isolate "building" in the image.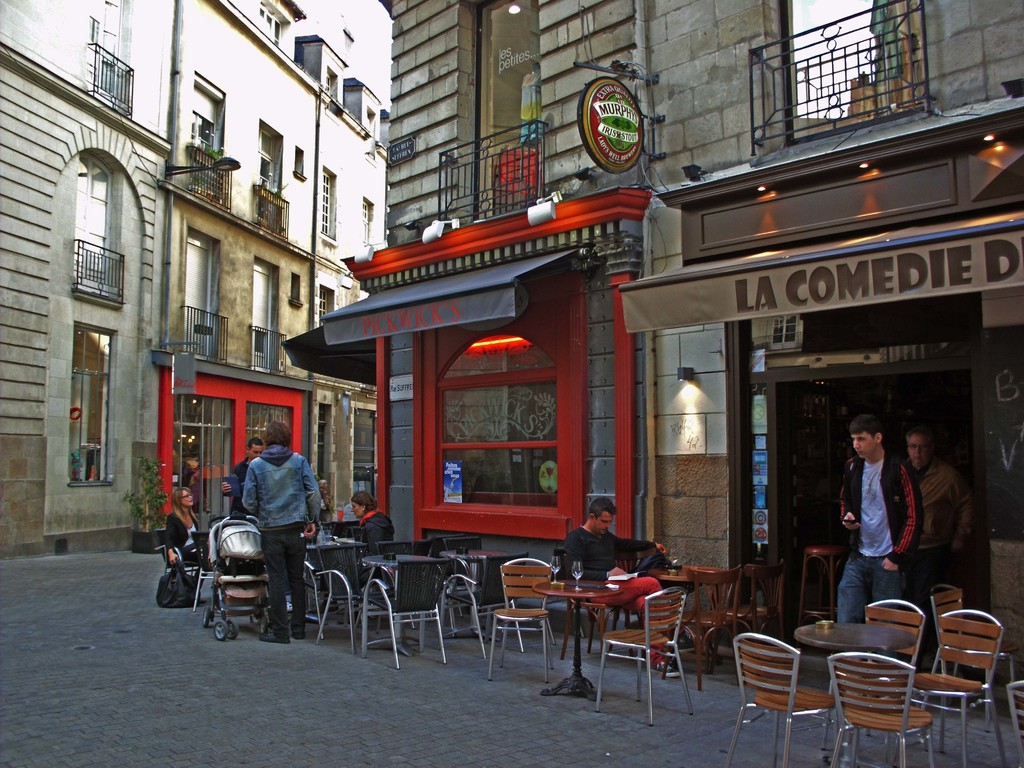
Isolated region: bbox=[376, 0, 1023, 682].
